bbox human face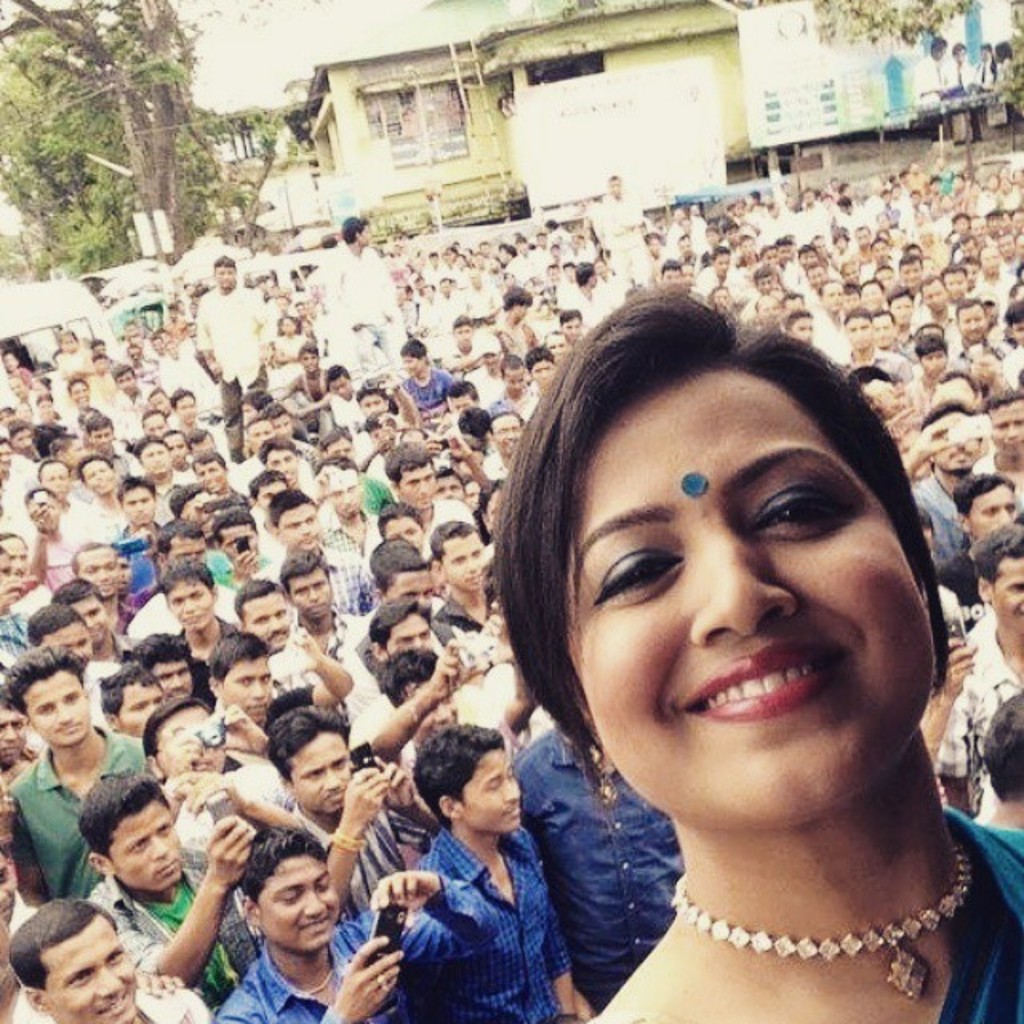
[left=872, top=317, right=896, bottom=349]
